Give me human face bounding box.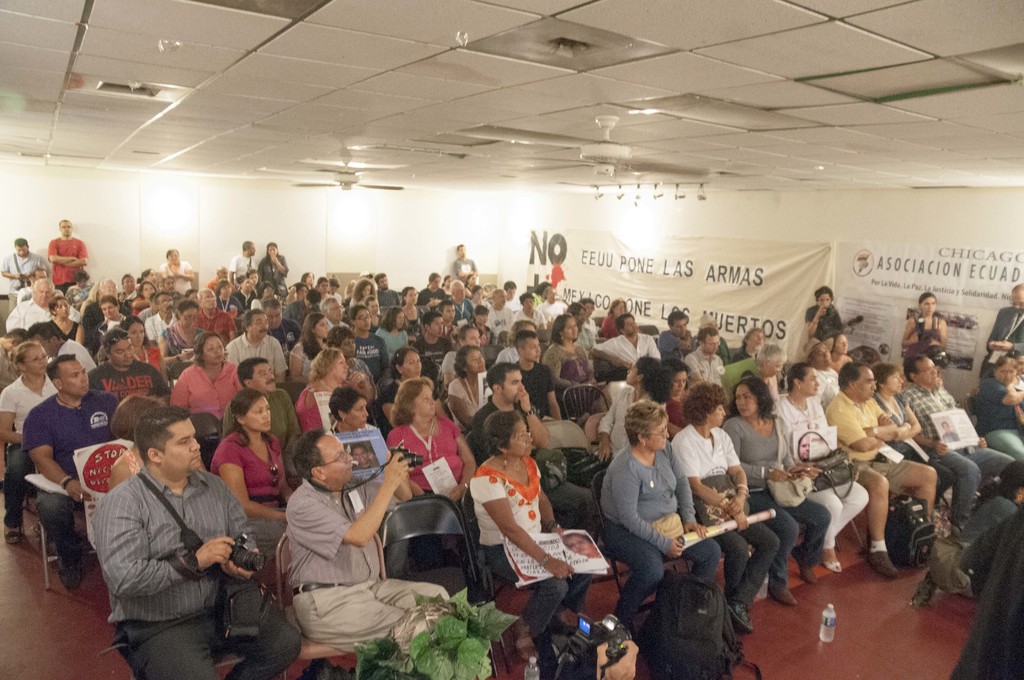
locate(735, 382, 760, 417).
